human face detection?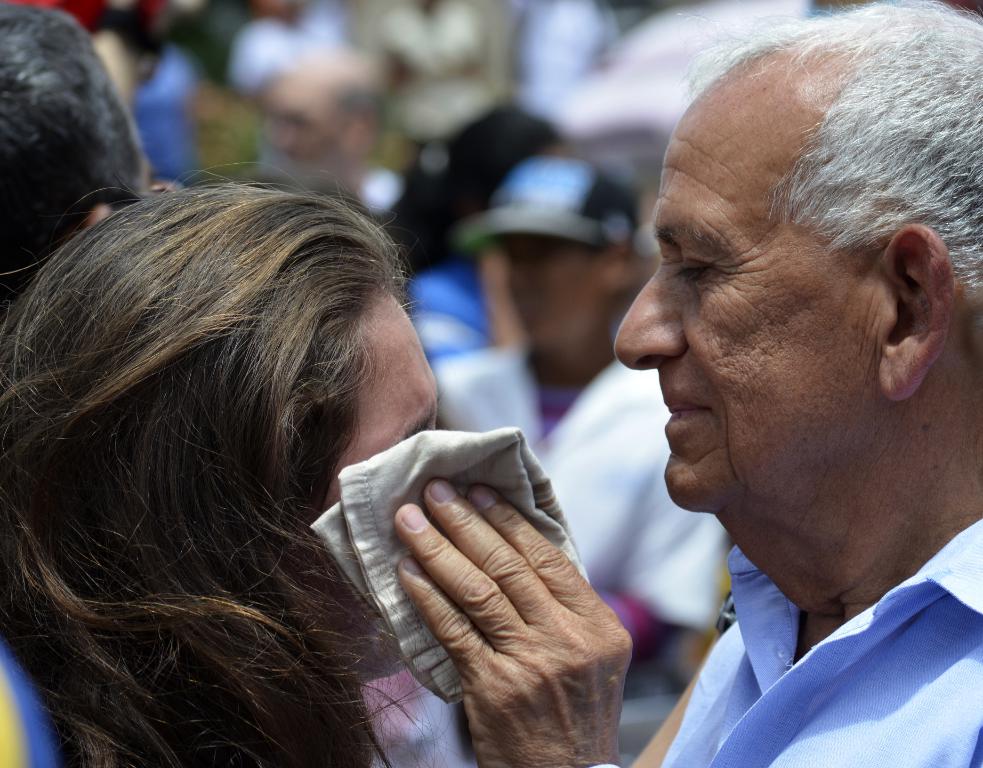
bbox=[316, 286, 441, 673]
